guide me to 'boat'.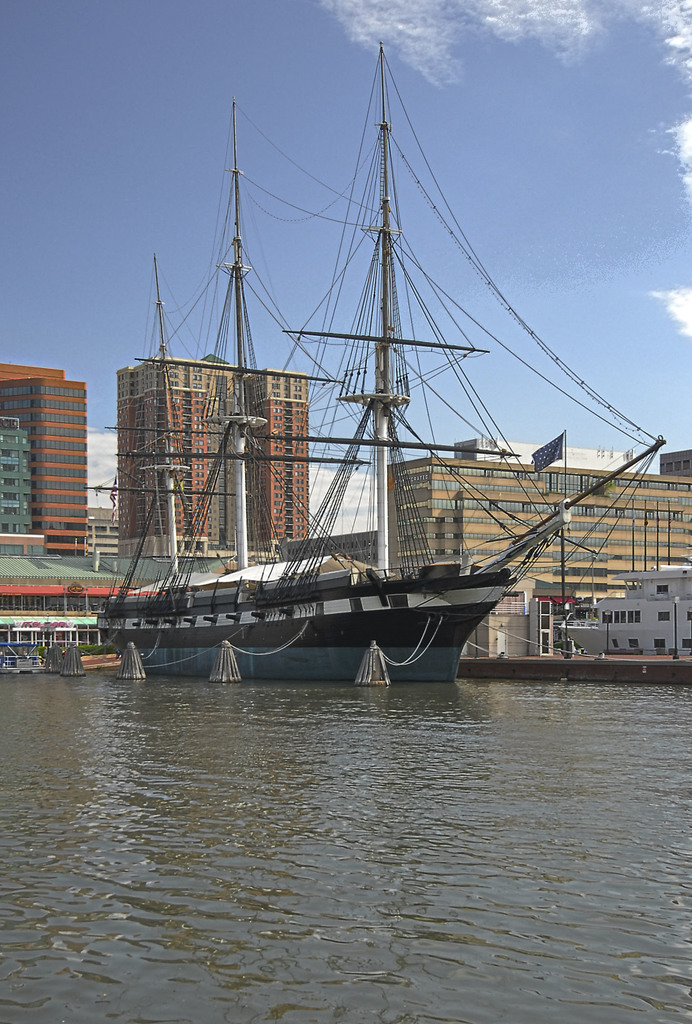
Guidance: left=558, top=502, right=691, bottom=653.
